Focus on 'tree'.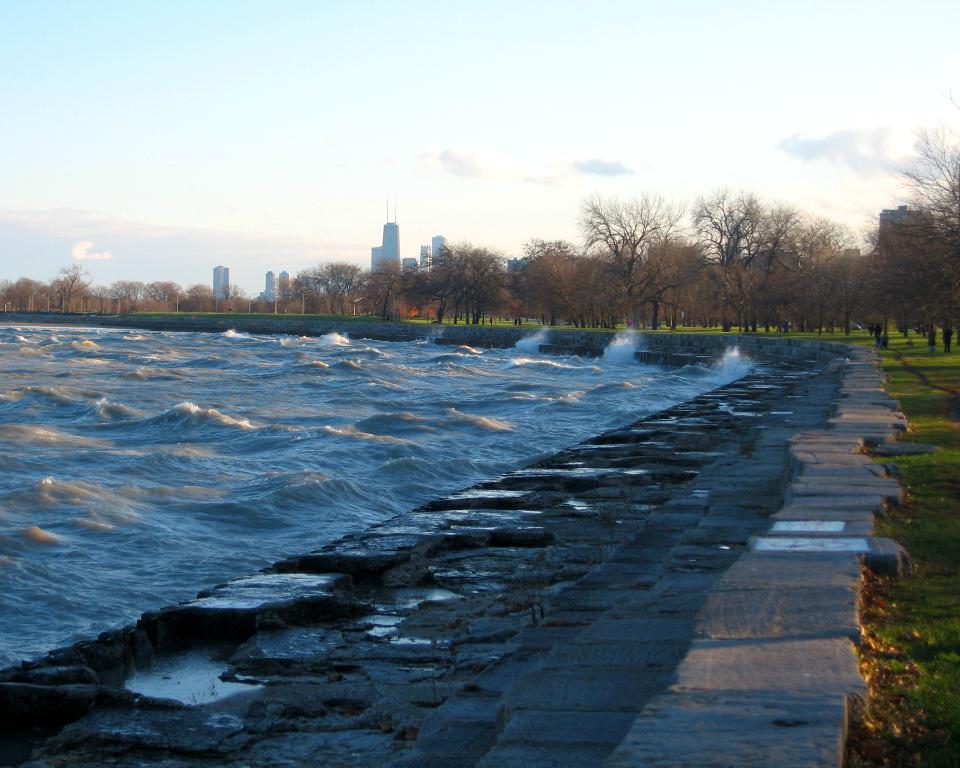
Focused at x1=80, y1=280, x2=113, y2=317.
